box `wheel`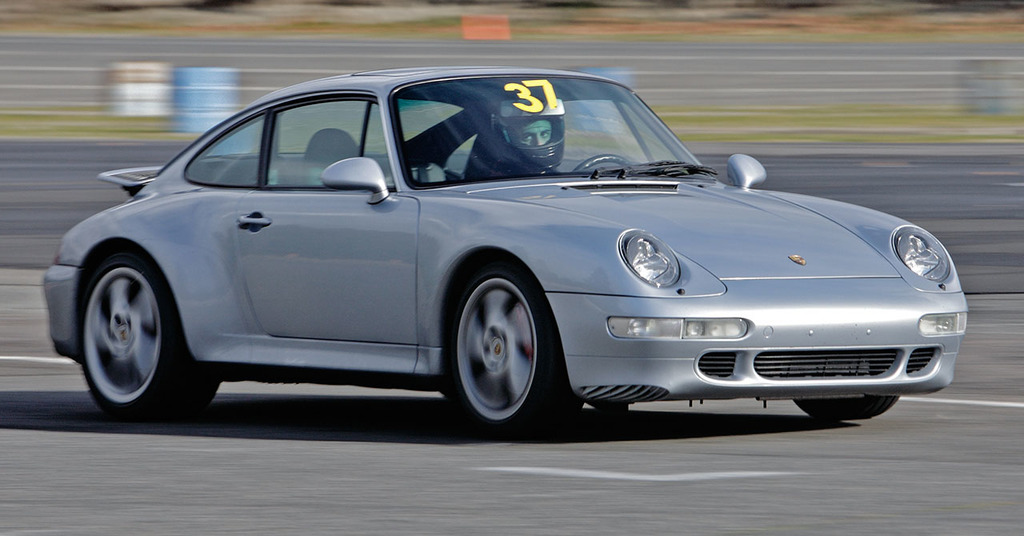
Rect(787, 395, 905, 430)
